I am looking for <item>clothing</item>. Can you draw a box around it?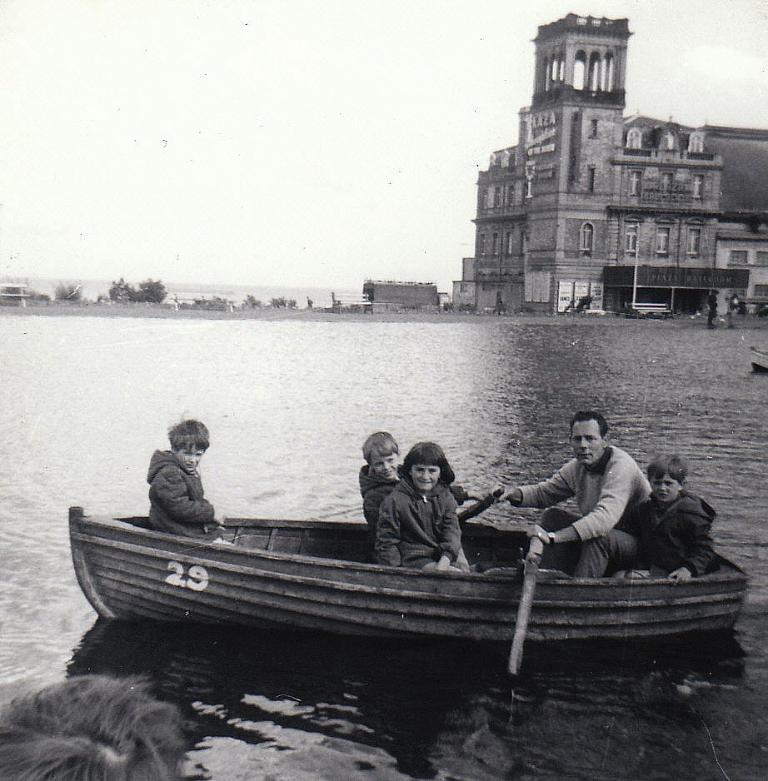
Sure, the bounding box is [516,447,648,580].
